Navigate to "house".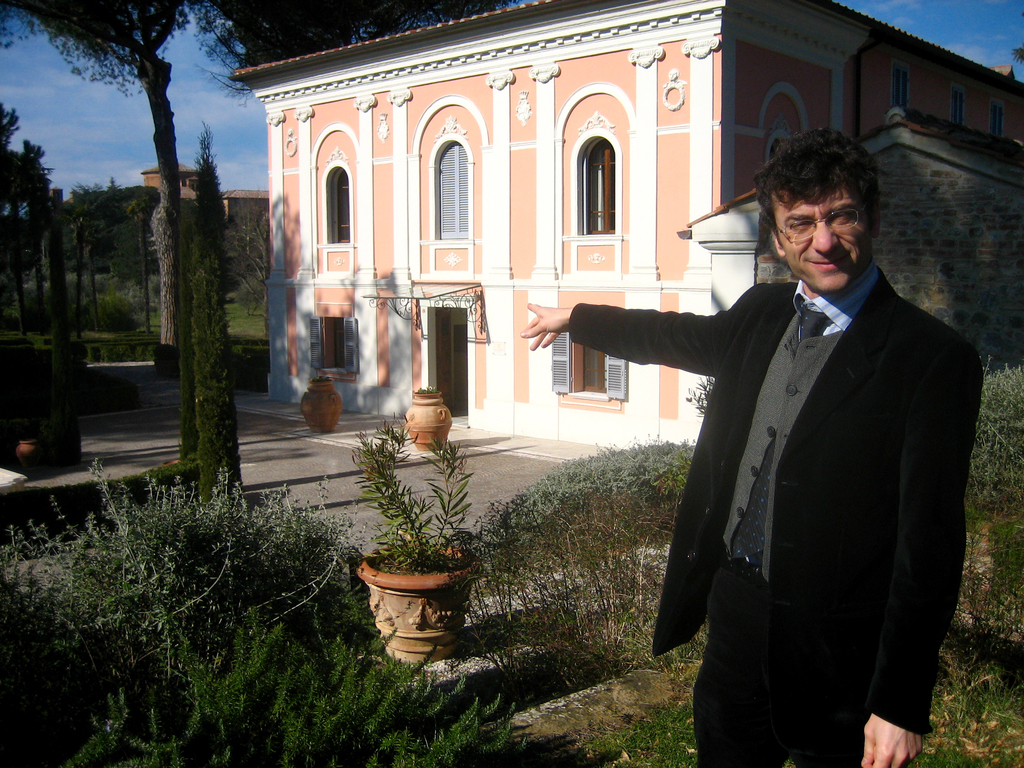
Navigation target: [231,0,1023,447].
